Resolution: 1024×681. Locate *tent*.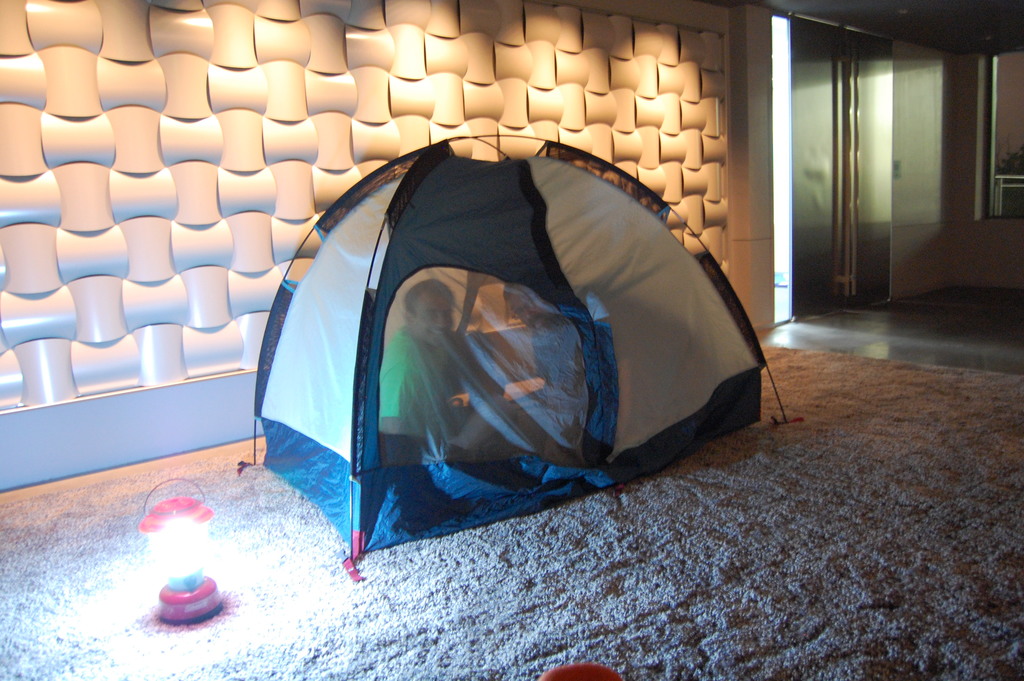
205,120,810,591.
